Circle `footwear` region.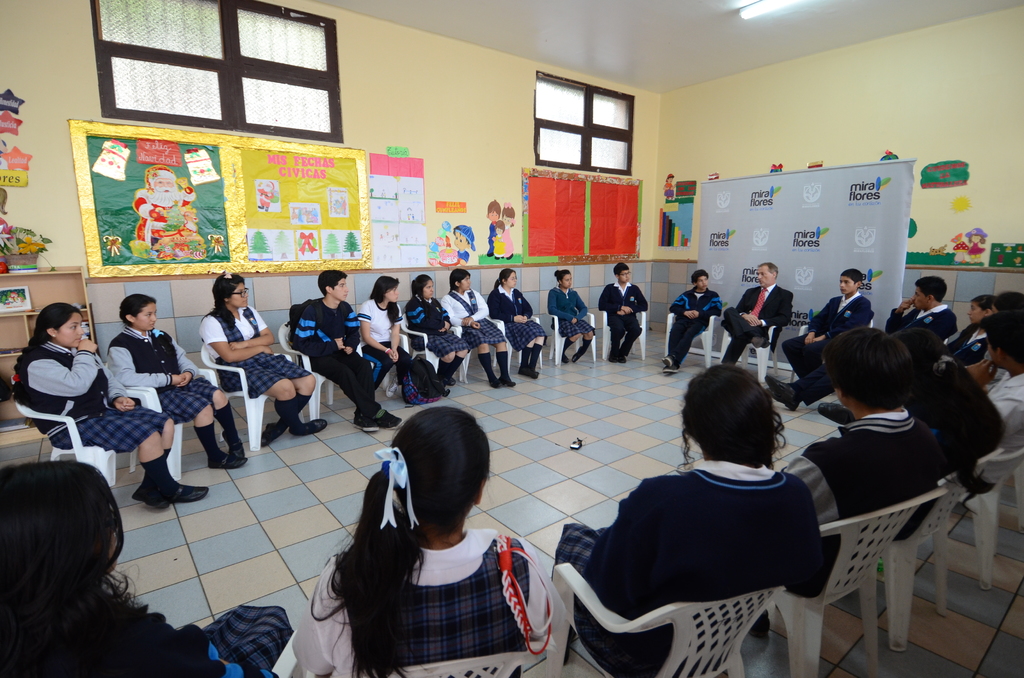
Region: 501 375 515 387.
